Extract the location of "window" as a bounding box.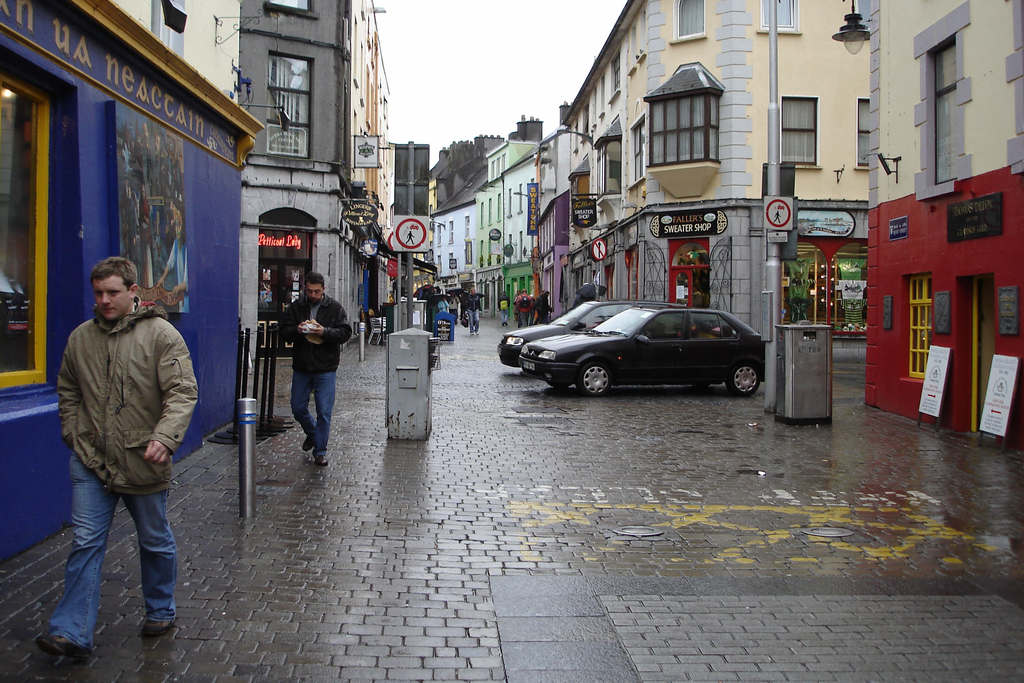
region(645, 93, 723, 168).
